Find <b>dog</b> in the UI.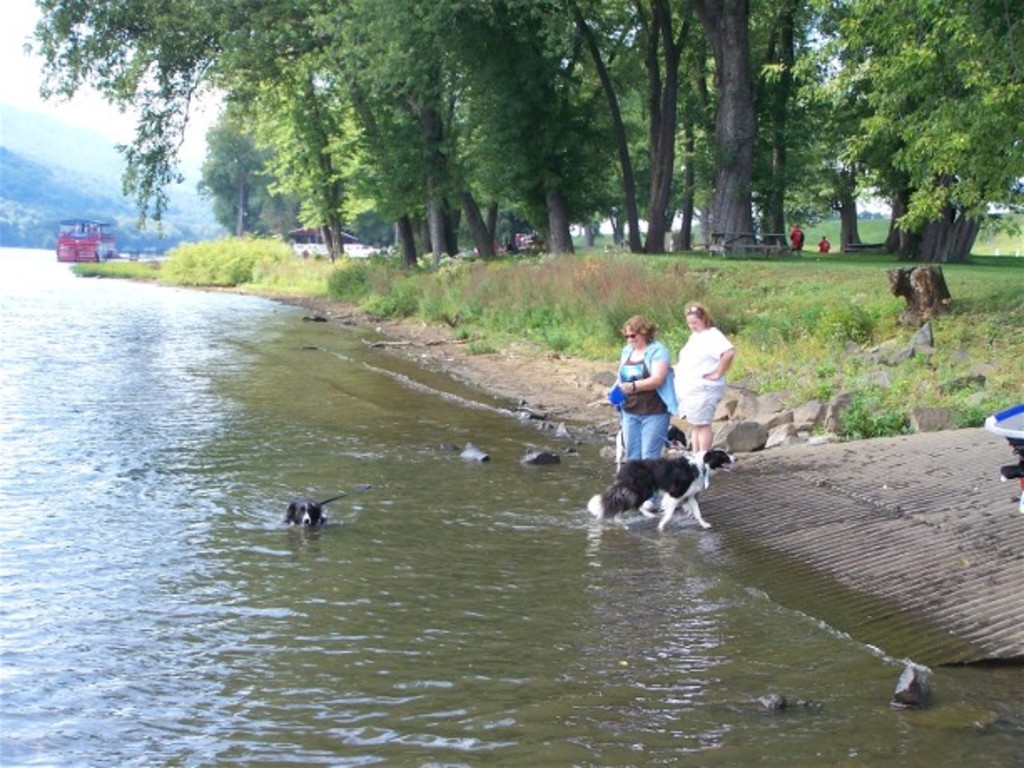
UI element at [282, 498, 329, 529].
